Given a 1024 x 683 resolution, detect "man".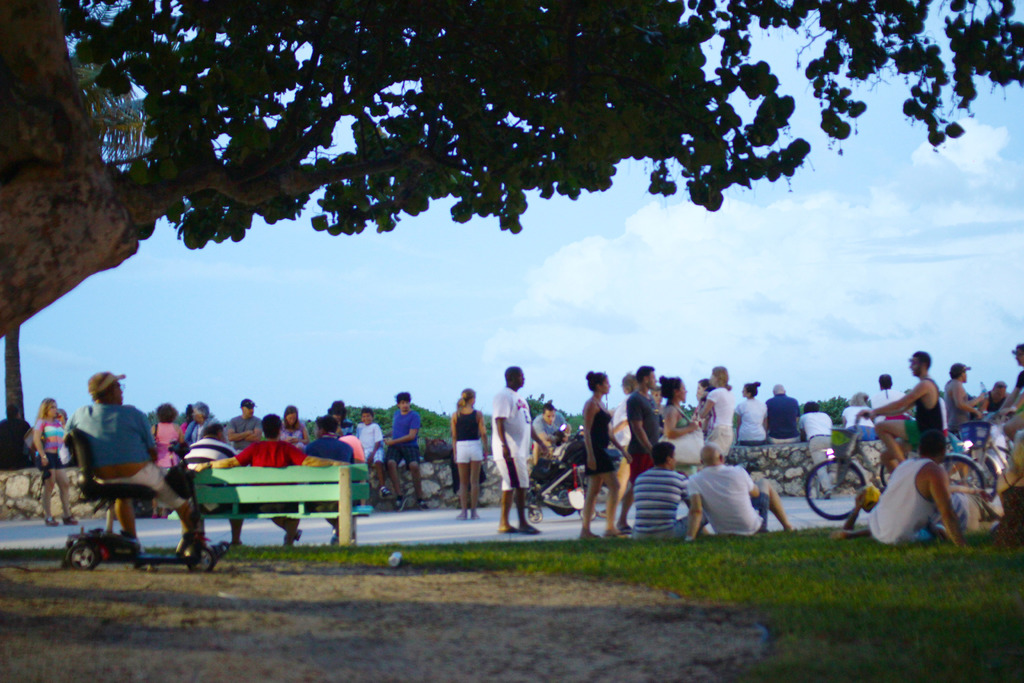
[x1=799, y1=399, x2=833, y2=502].
